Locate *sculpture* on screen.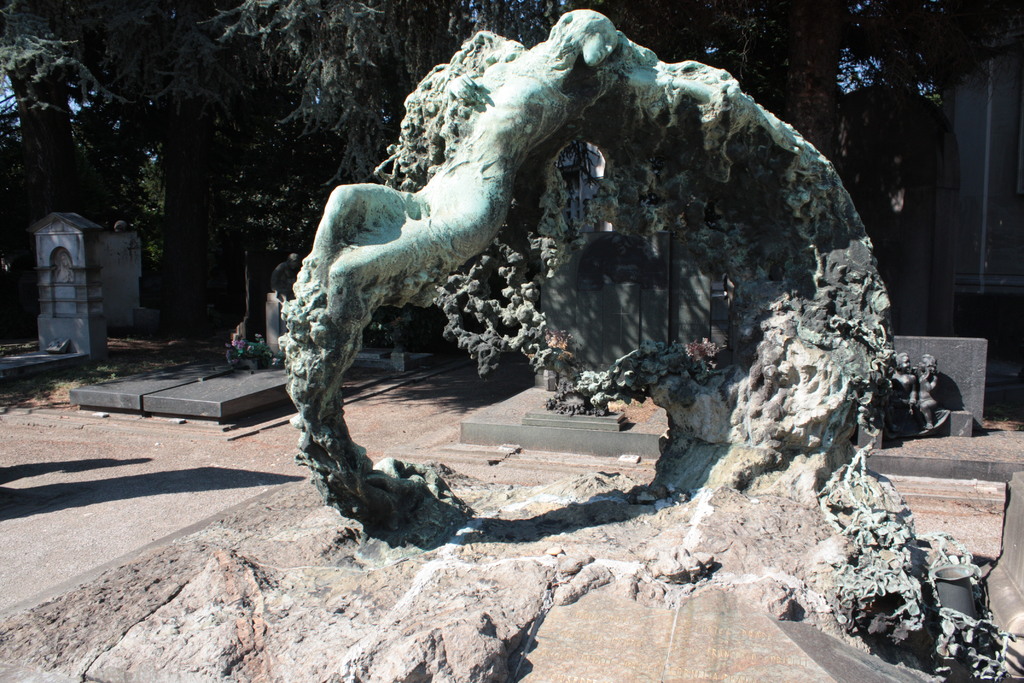
On screen at l=891, t=345, r=954, b=448.
